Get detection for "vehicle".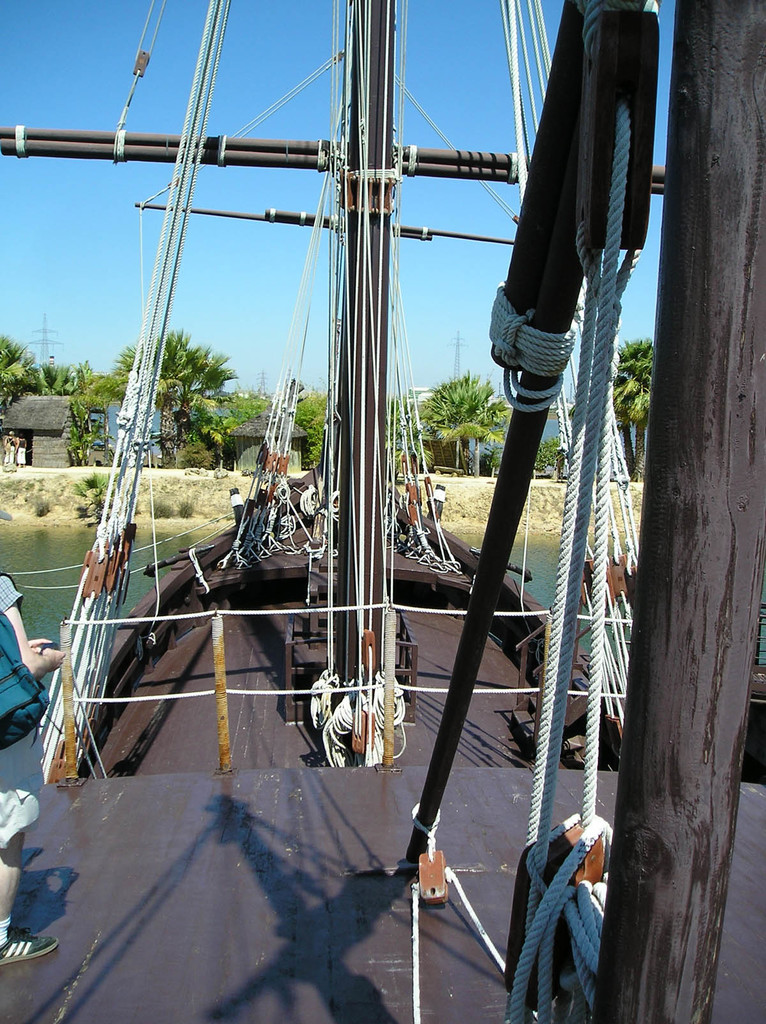
Detection: [0, 0, 765, 1023].
